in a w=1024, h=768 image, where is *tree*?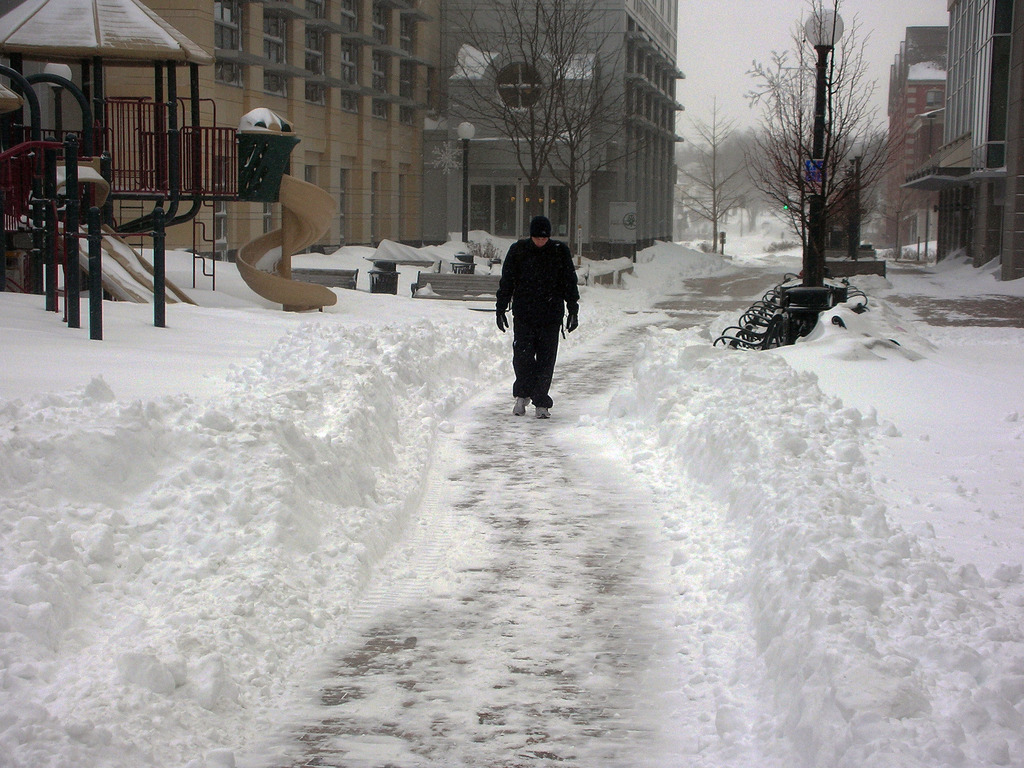
pyautogui.locateOnScreen(442, 0, 621, 234).
